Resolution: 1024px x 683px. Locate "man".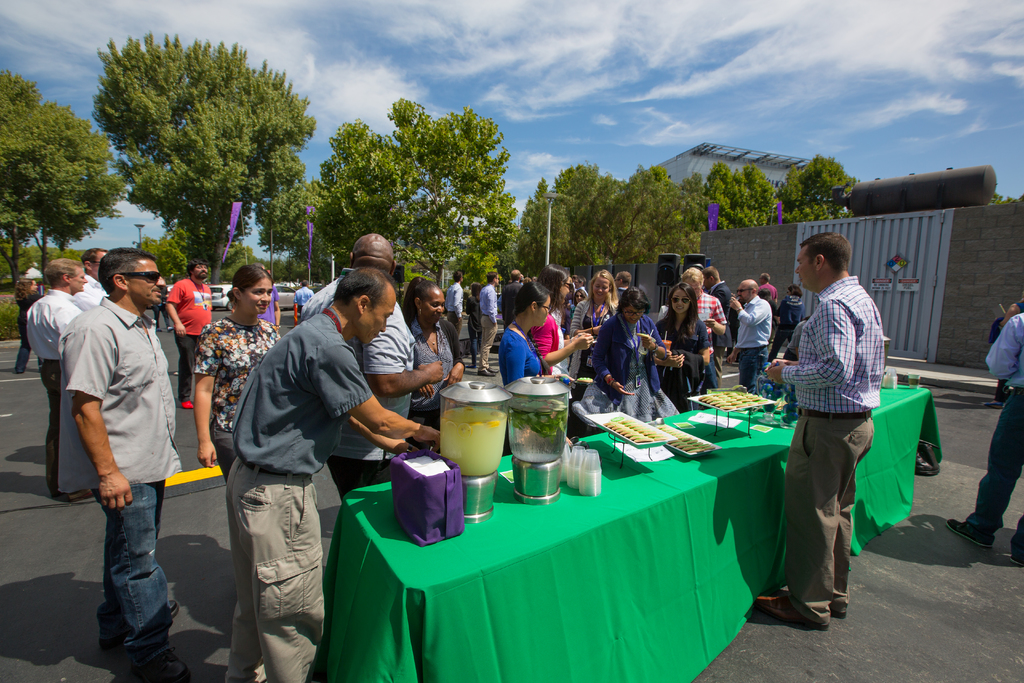
75:246:118:306.
